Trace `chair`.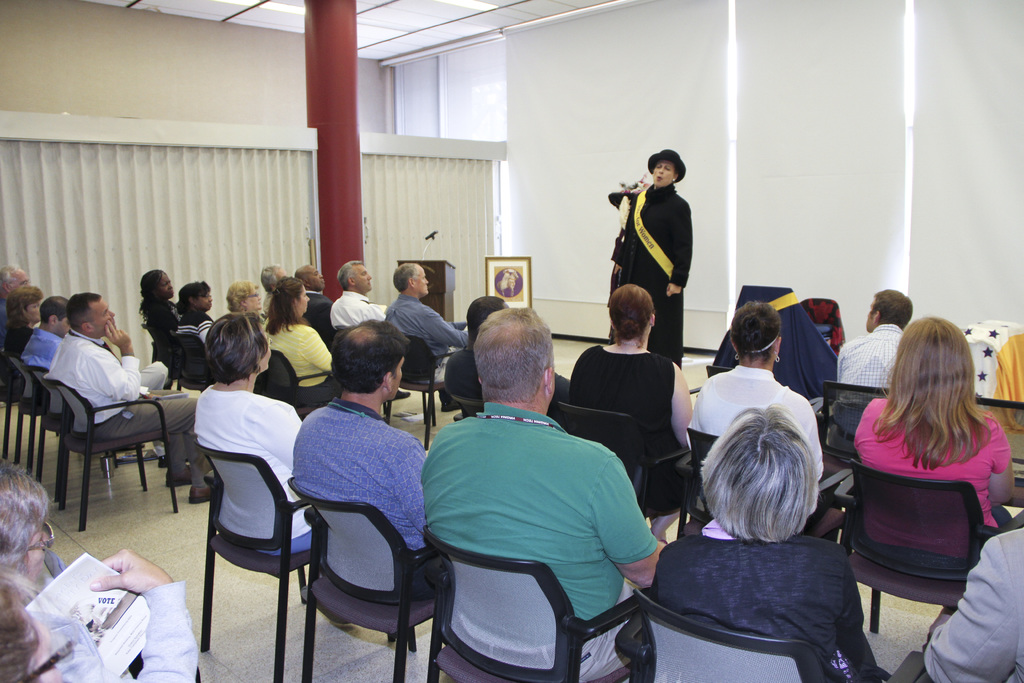
Traced to 678 423 847 539.
